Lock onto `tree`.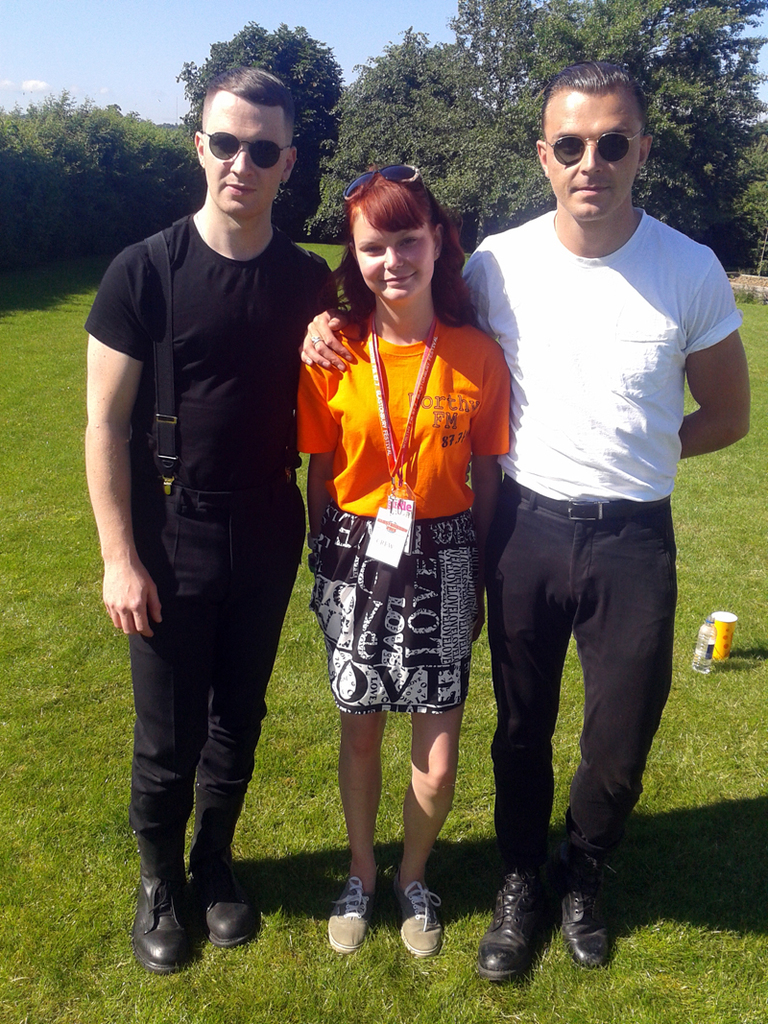
Locked: (450,0,542,107).
